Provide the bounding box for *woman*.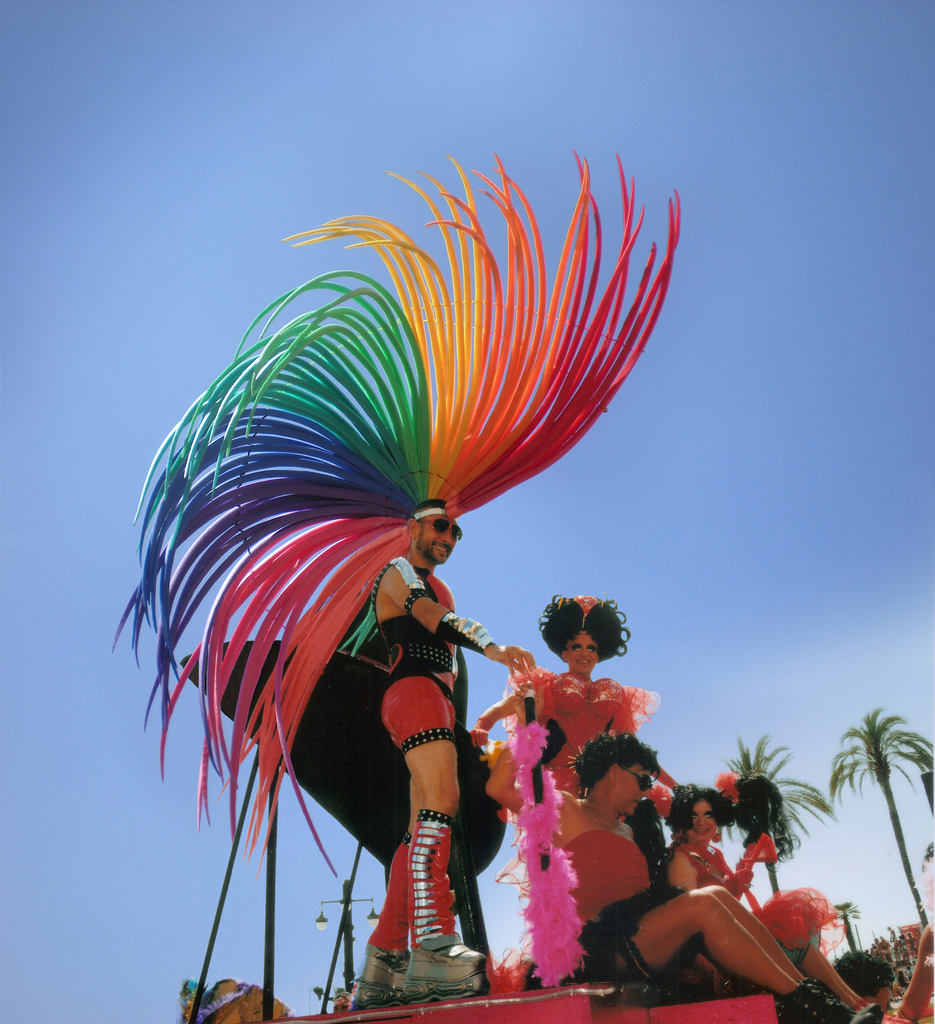
region(484, 722, 877, 1023).
